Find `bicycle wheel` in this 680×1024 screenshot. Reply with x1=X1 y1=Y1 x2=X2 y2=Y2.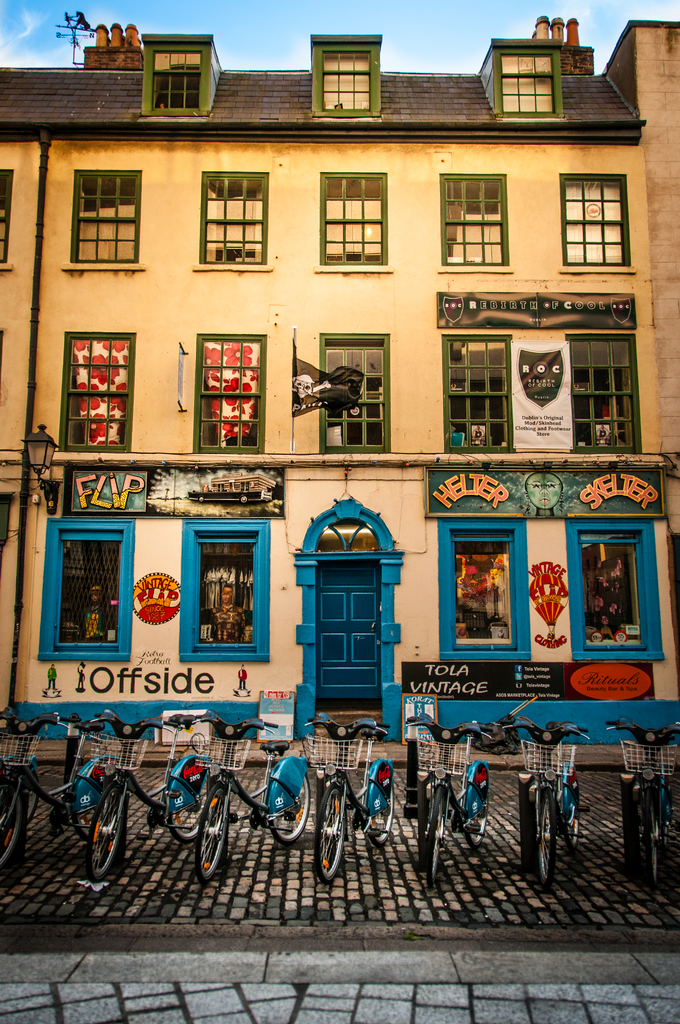
x1=255 y1=753 x2=316 y2=844.
